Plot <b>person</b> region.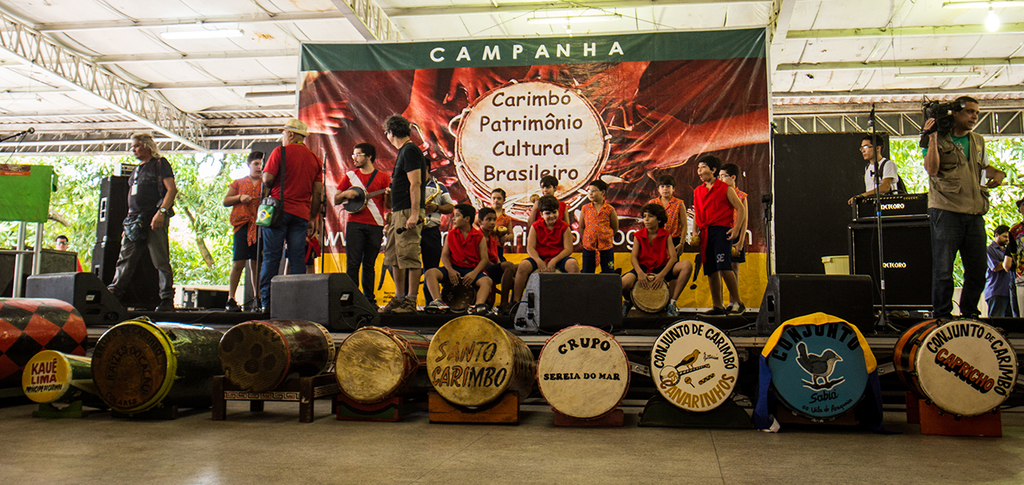
Plotted at left=328, top=139, right=405, bottom=311.
